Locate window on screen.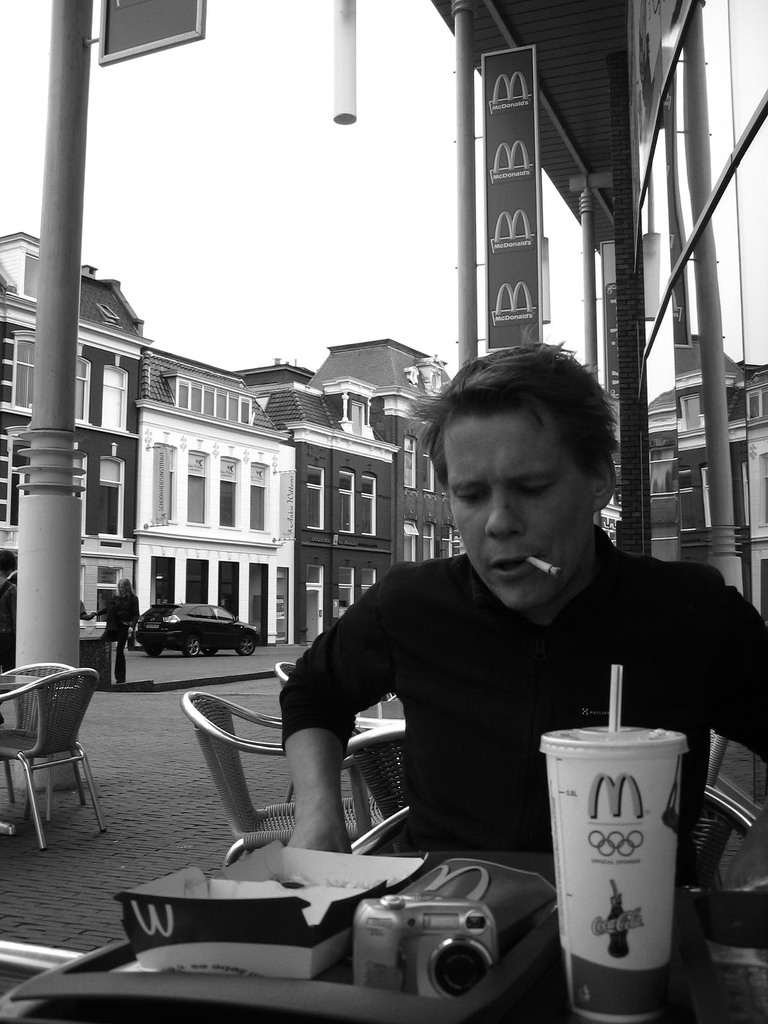
On screen at bbox=[97, 454, 125, 533].
